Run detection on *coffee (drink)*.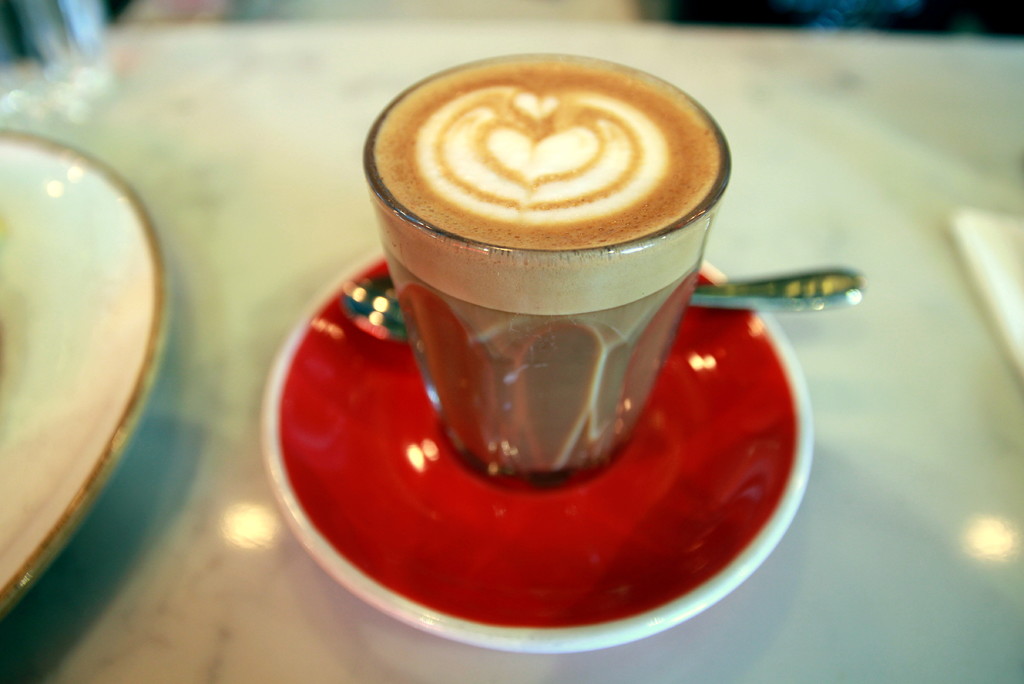
Result: crop(375, 56, 710, 244).
